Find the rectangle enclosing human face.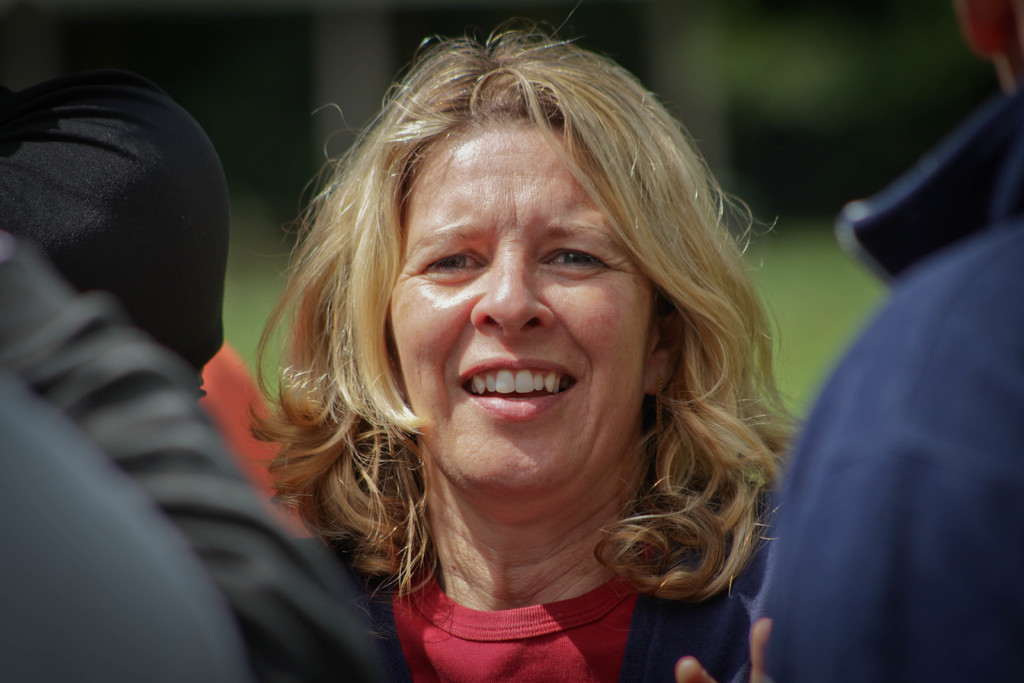
crop(390, 120, 654, 486).
